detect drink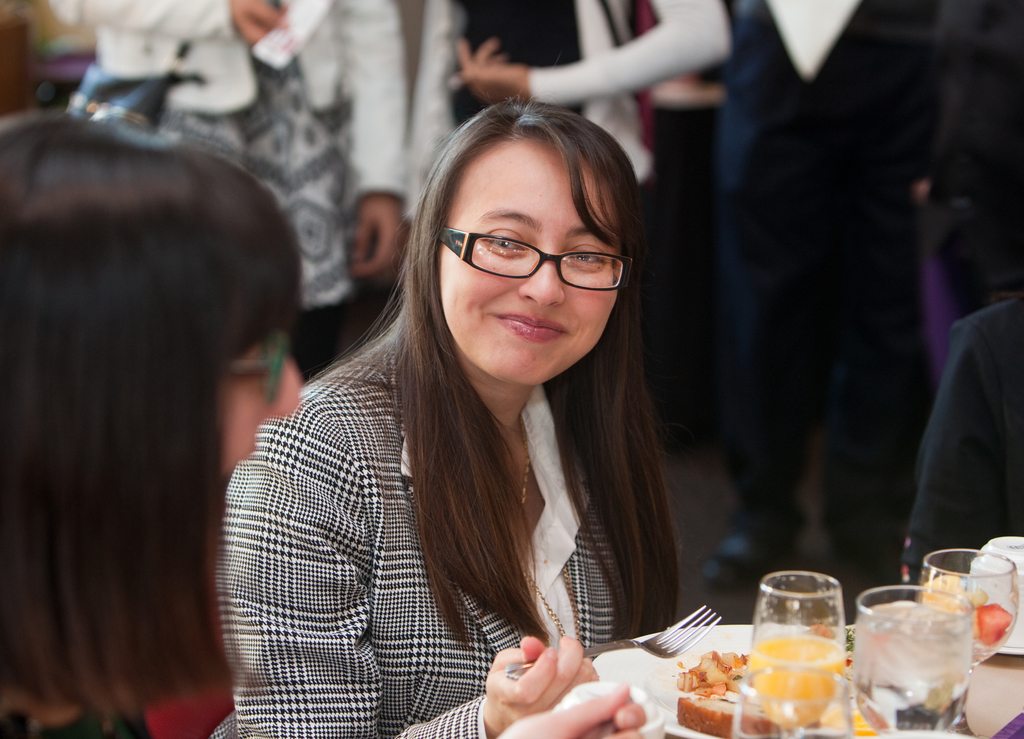
bbox=[750, 569, 847, 738]
